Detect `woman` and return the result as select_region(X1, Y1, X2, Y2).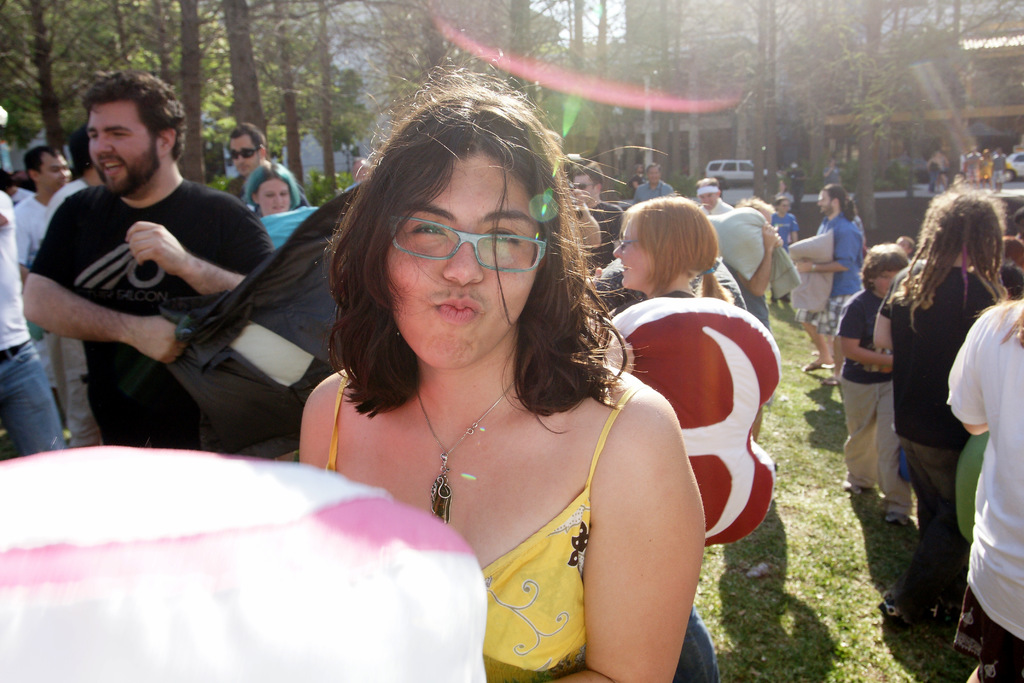
select_region(245, 161, 303, 222).
